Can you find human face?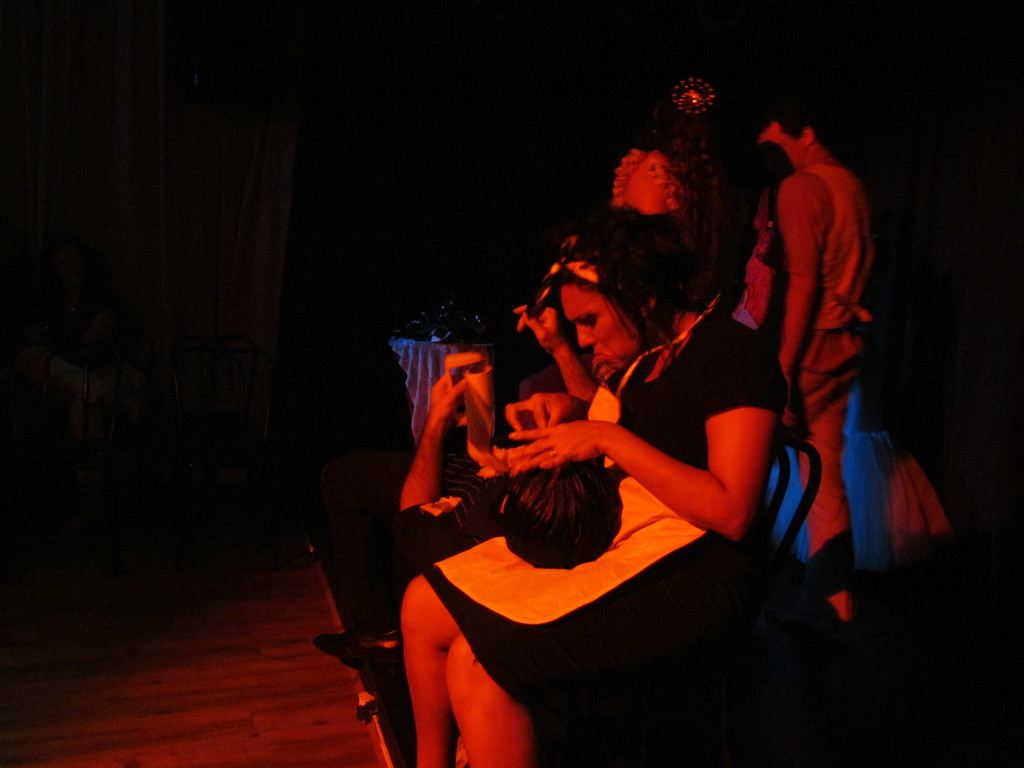
Yes, bounding box: left=761, top=124, right=803, bottom=172.
